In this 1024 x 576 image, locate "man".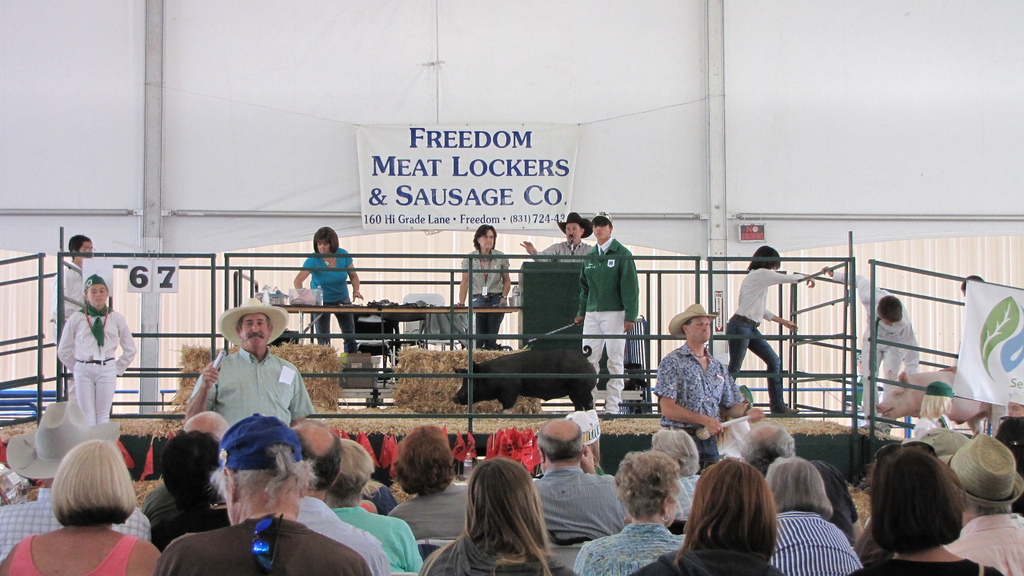
Bounding box: 658/311/756/451.
